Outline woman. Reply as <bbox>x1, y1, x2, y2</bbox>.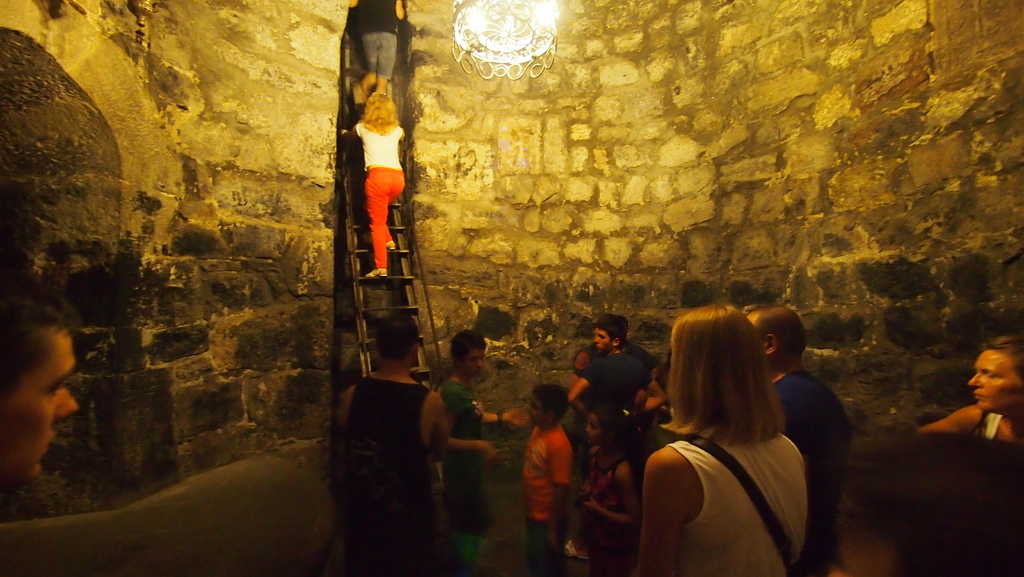
<bbox>342, 92, 407, 278</bbox>.
